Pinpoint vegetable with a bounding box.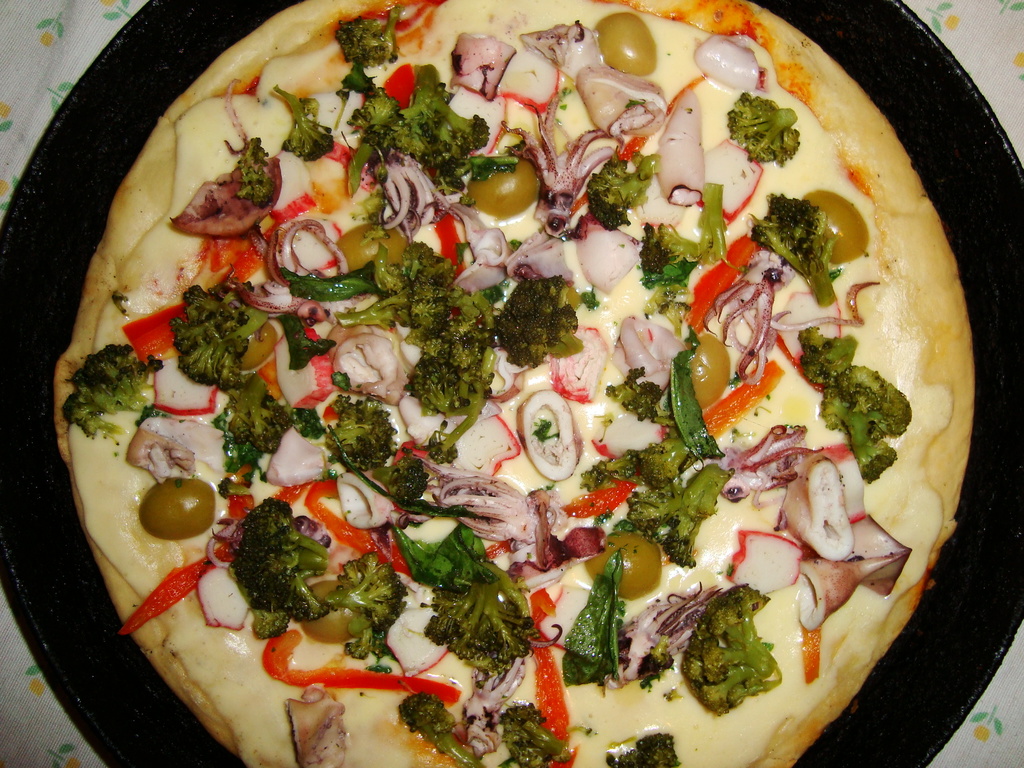
rect(318, 481, 427, 575).
